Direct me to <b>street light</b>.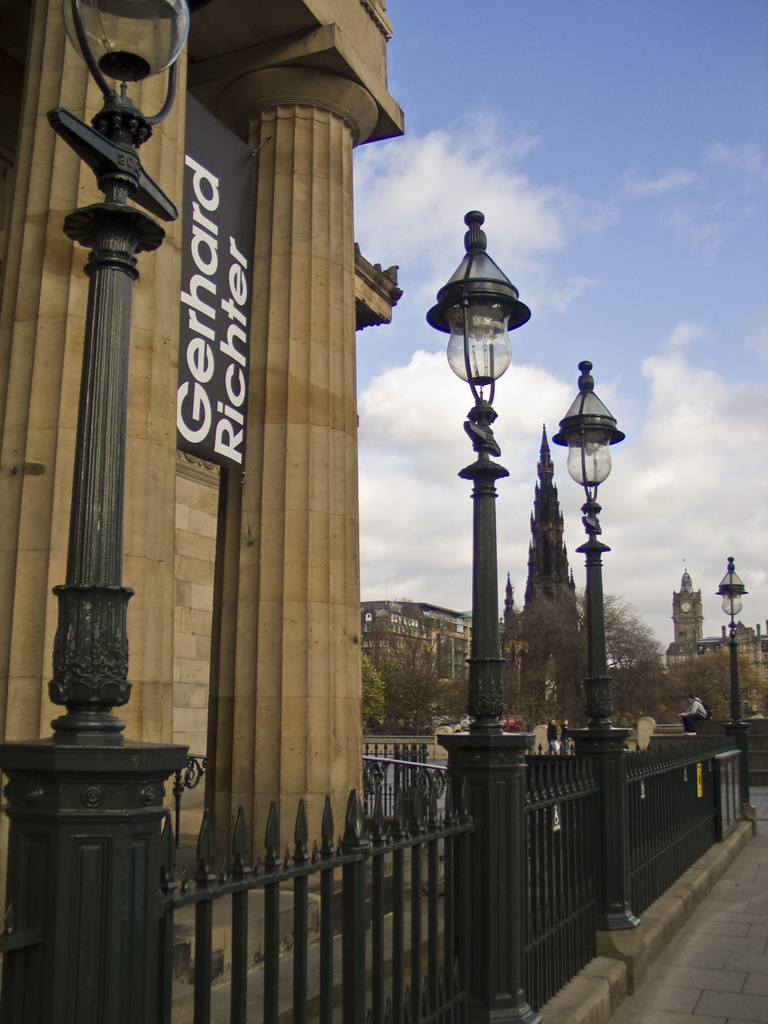
Direction: Rect(721, 555, 747, 744).
